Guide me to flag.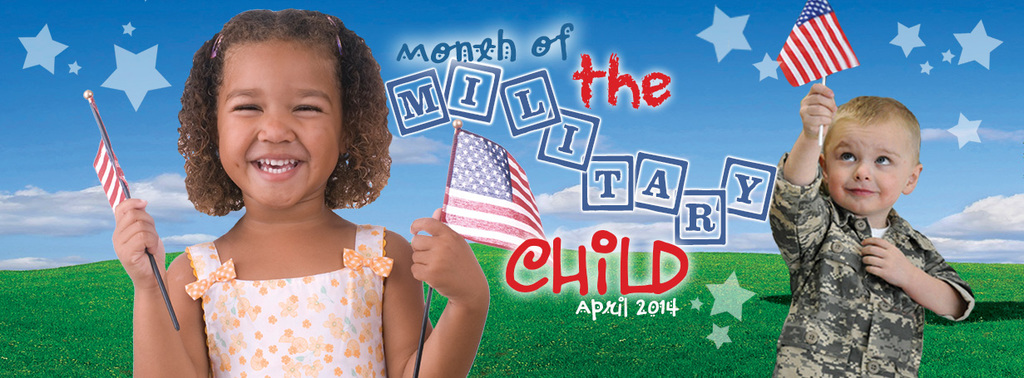
Guidance: <box>443,130,571,266</box>.
